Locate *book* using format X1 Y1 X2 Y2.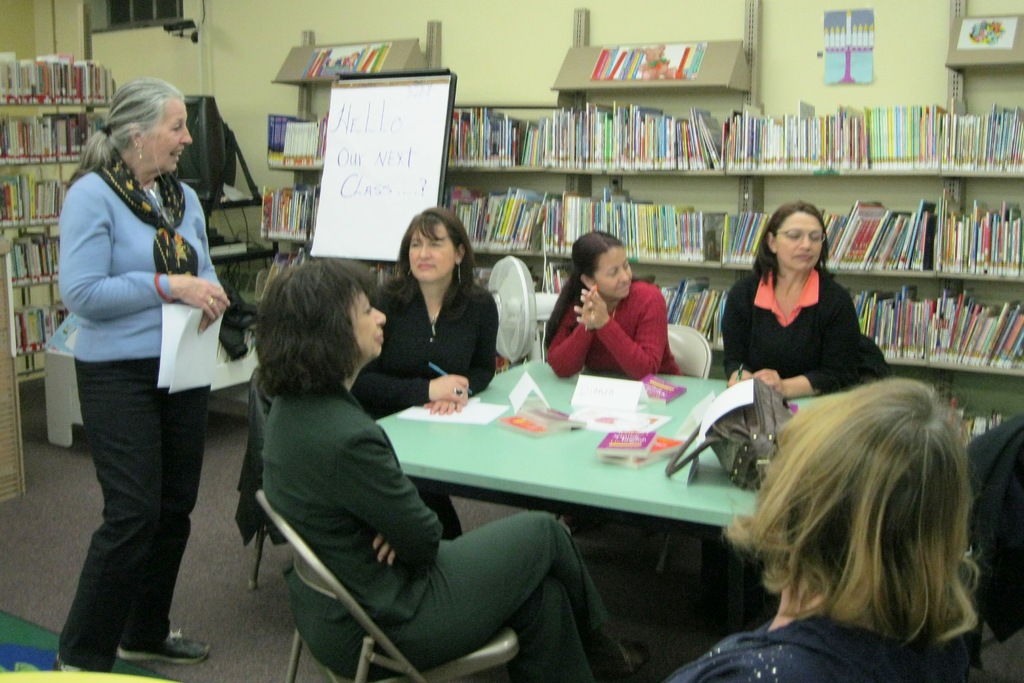
624 377 690 406.
